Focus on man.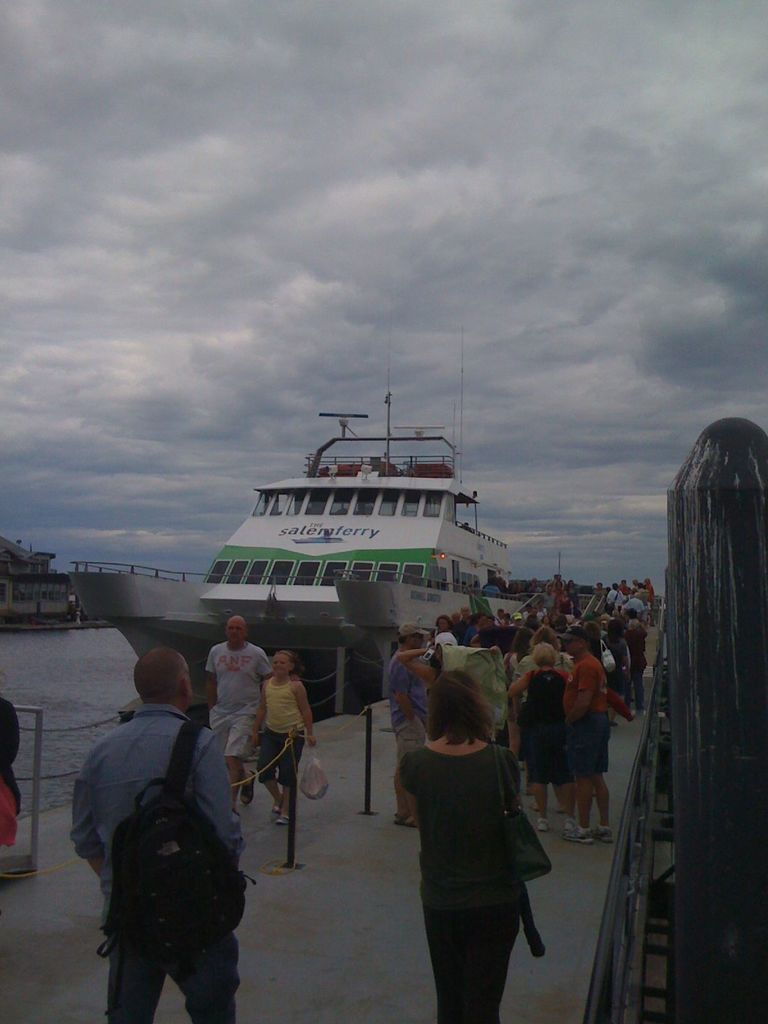
Focused at (509,613,525,628).
